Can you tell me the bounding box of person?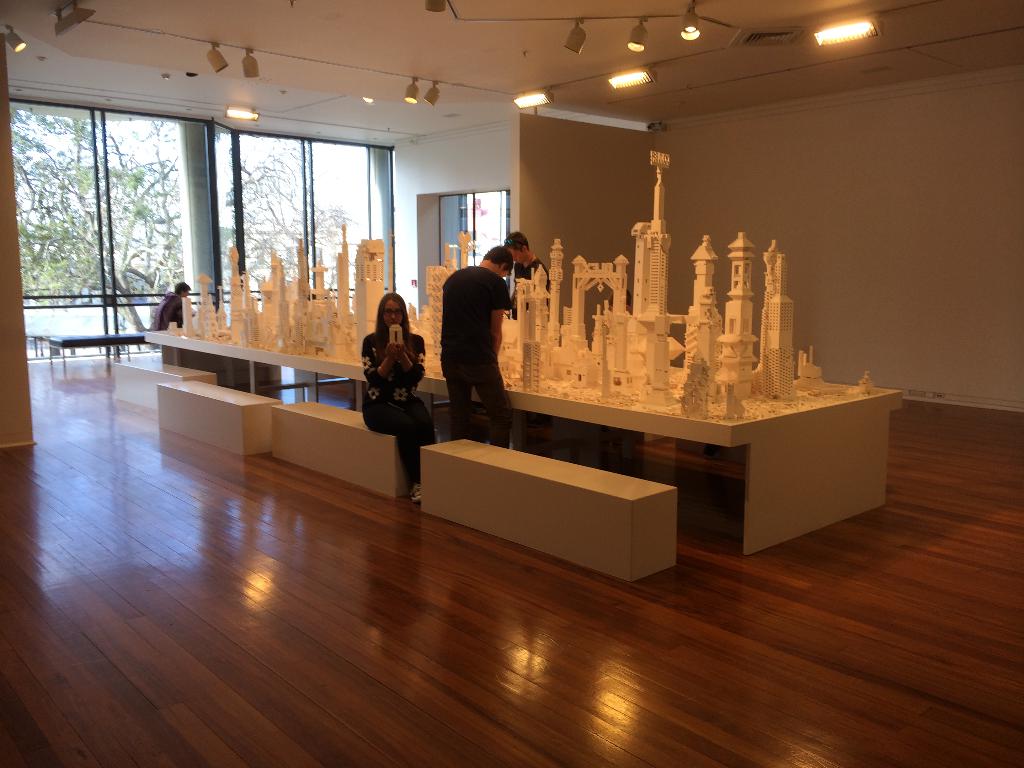
[153,280,189,327].
